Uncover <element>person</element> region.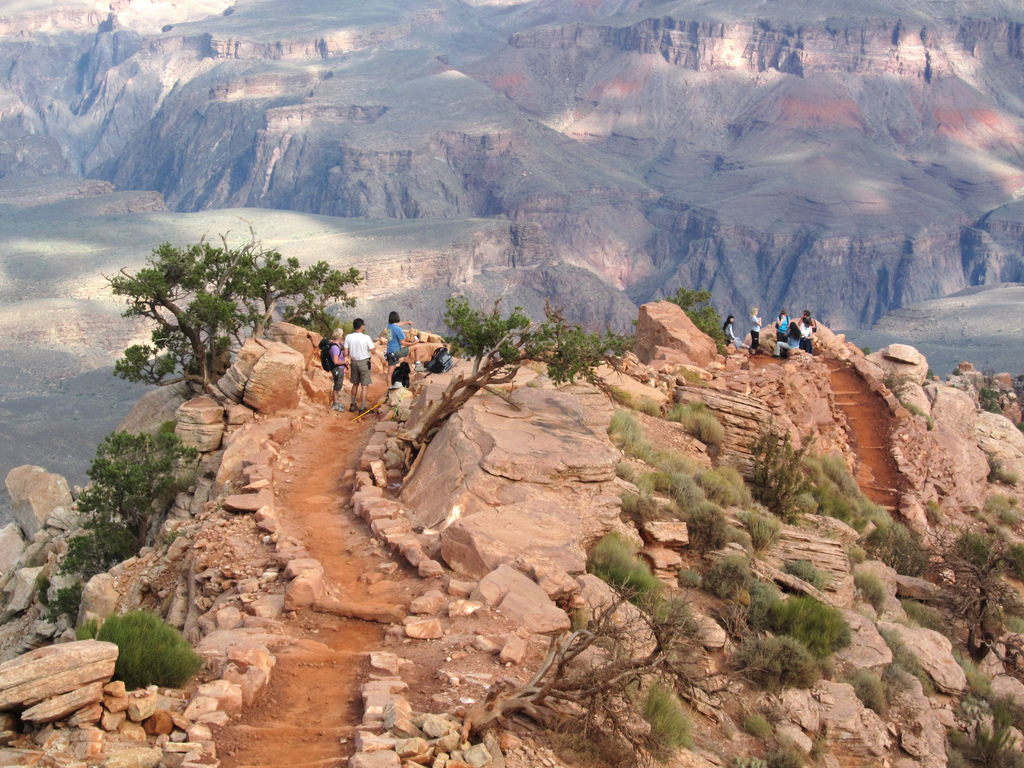
Uncovered: select_region(340, 314, 379, 418).
